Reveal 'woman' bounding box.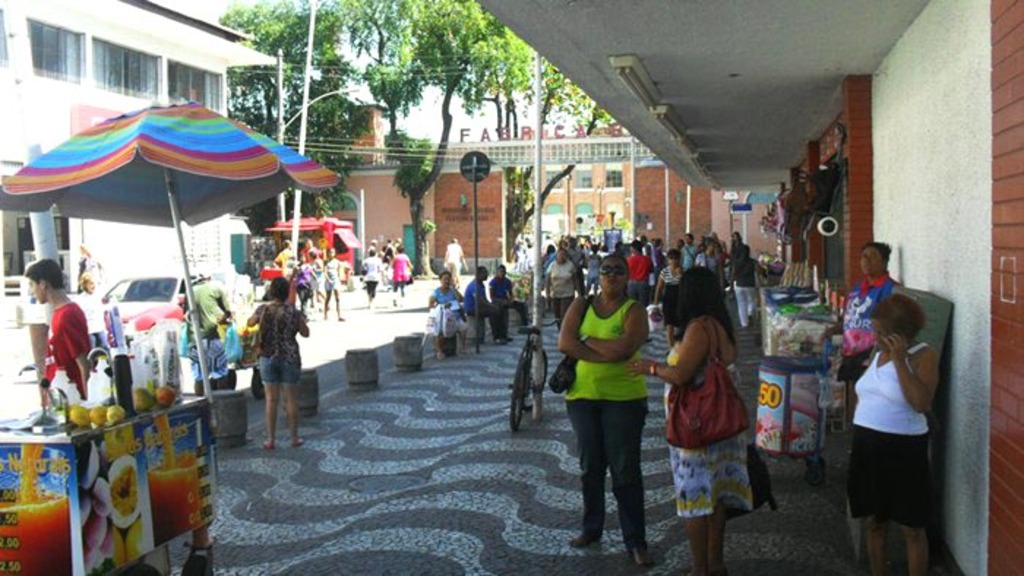
Revealed: 544:244:579:330.
